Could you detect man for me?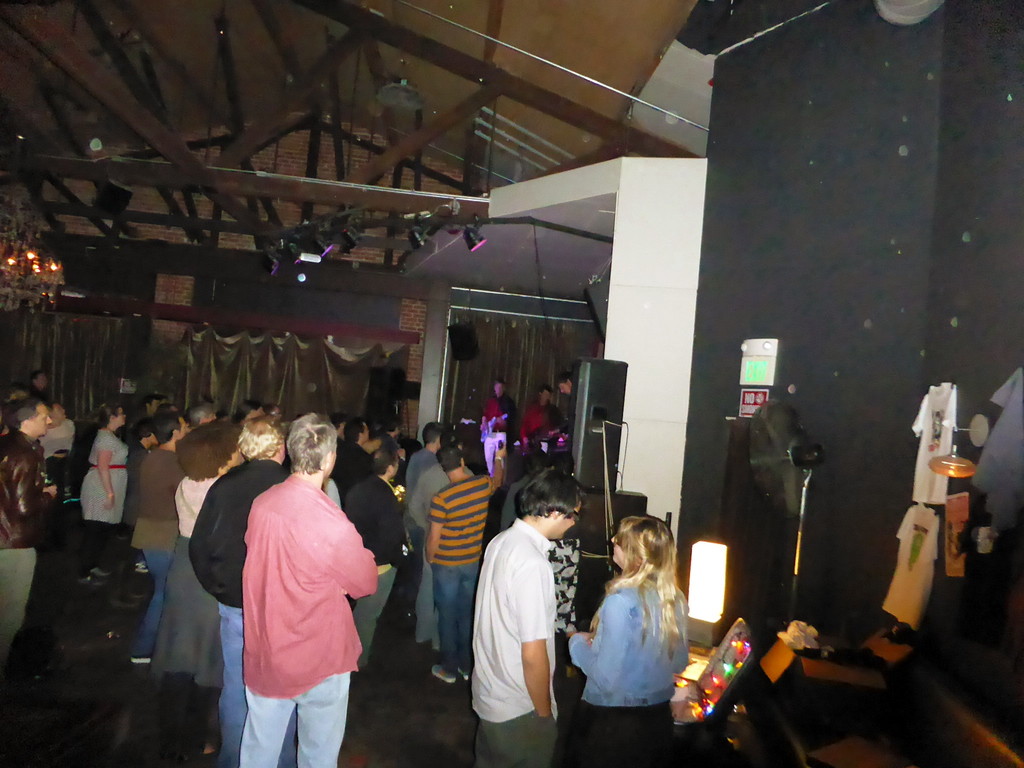
Detection result: 0:396:60:669.
